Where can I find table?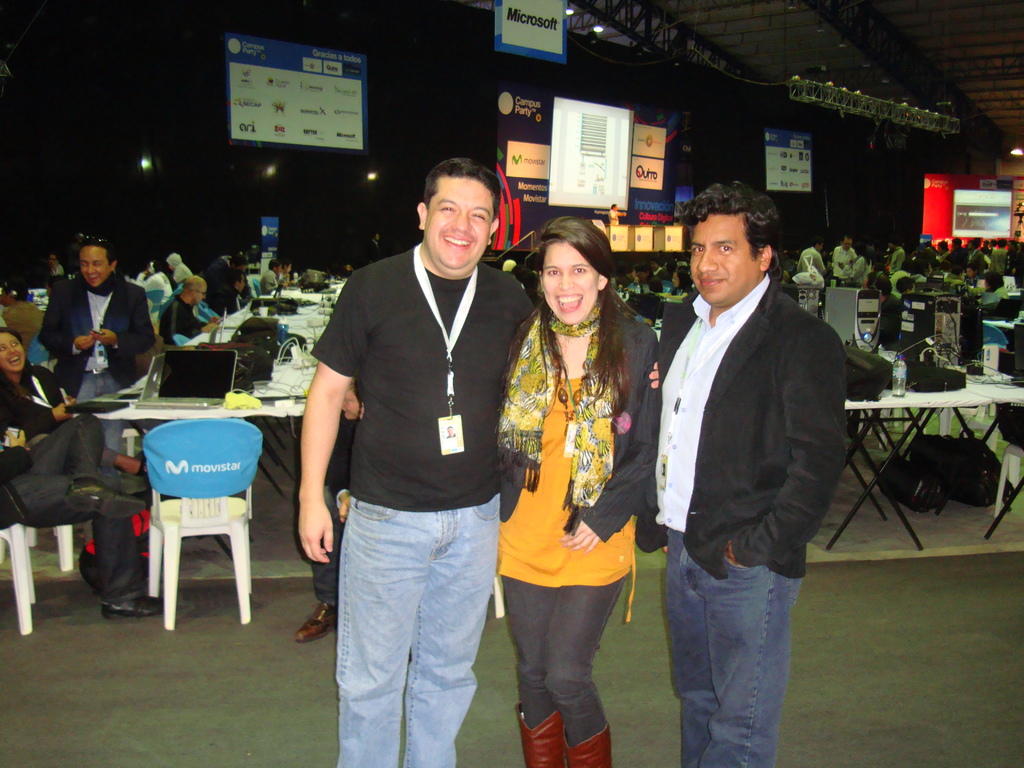
You can find it at <region>71, 373, 313, 563</region>.
